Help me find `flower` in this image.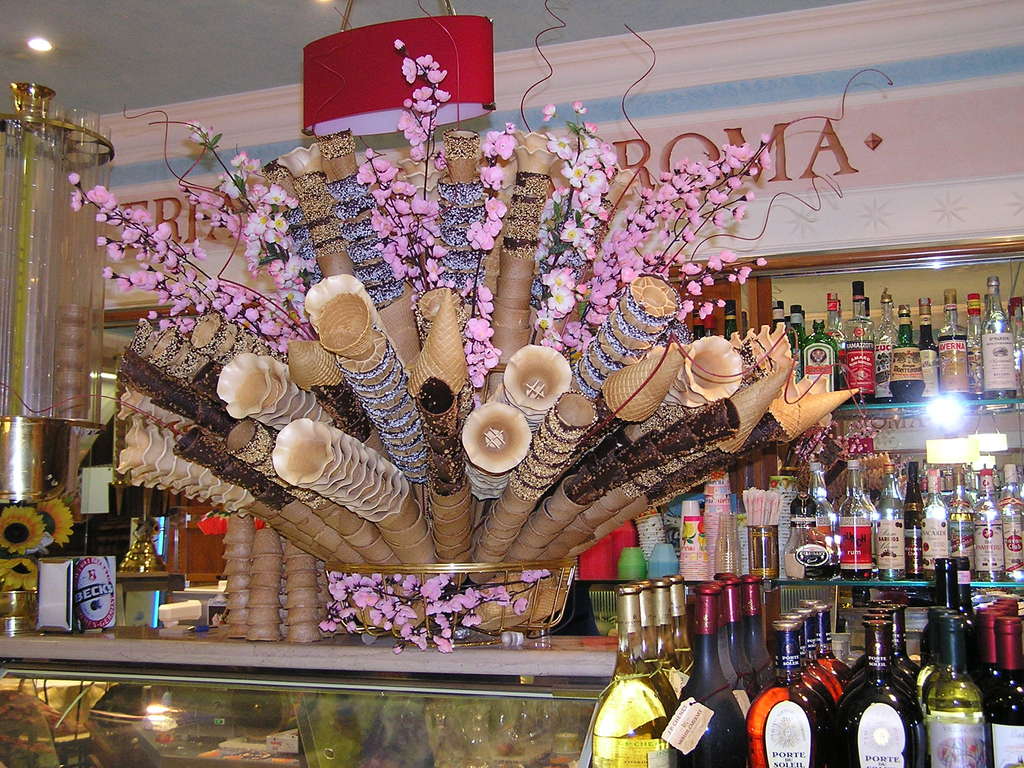
Found it: 429:632:457:656.
